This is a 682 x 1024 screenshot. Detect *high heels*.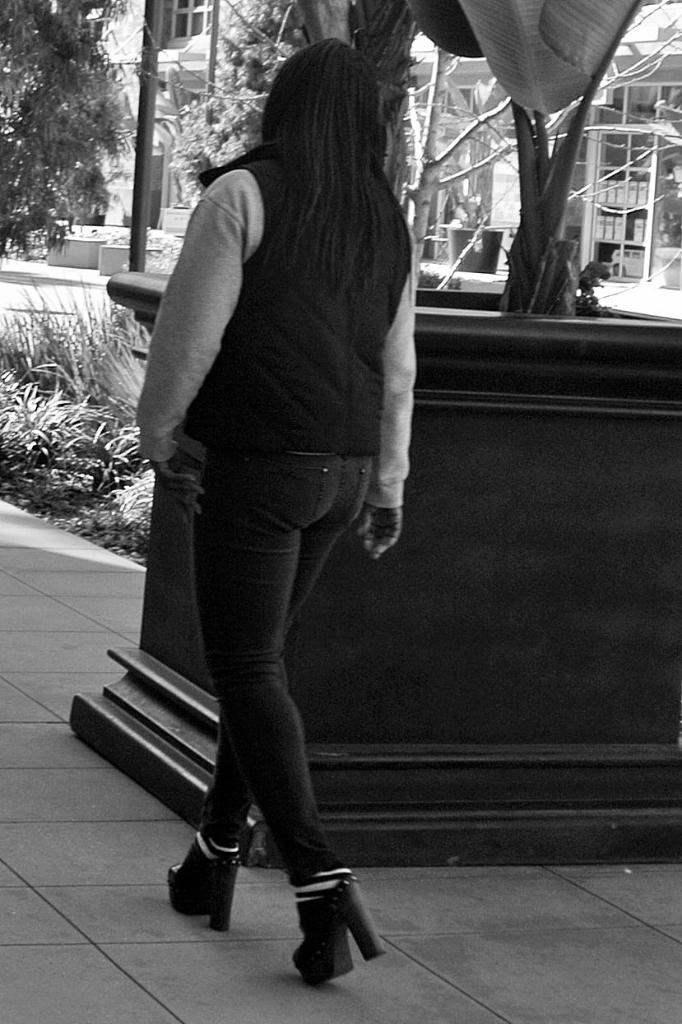
(294,880,383,979).
